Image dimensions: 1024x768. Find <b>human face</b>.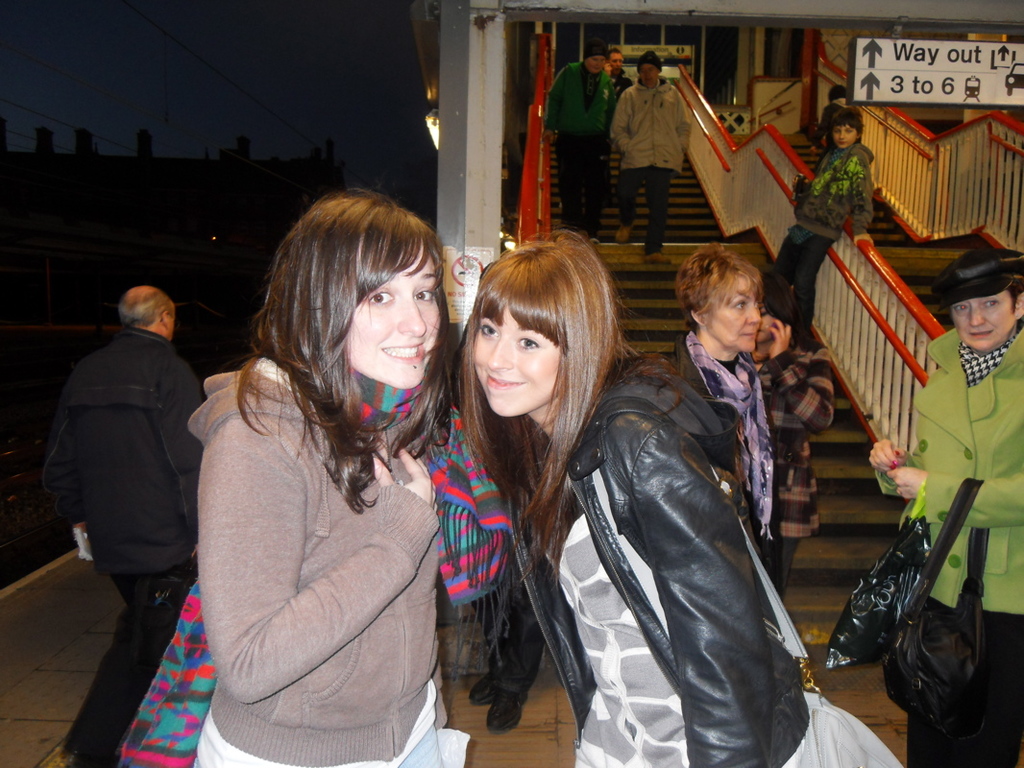
detection(639, 62, 659, 87).
